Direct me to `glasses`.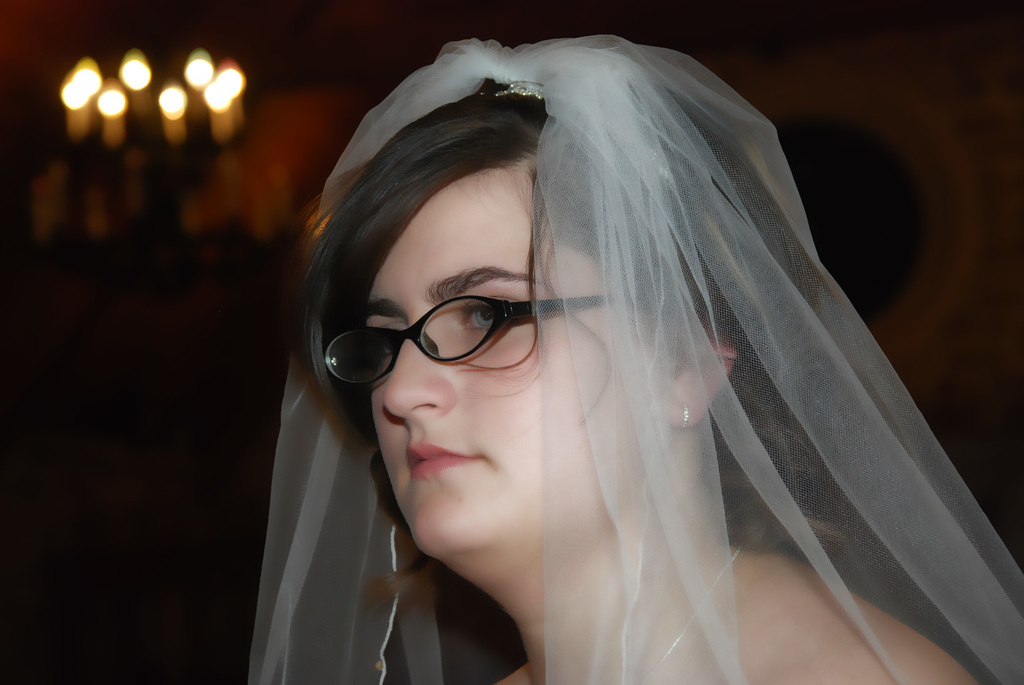
Direction: {"x1": 316, "y1": 248, "x2": 621, "y2": 400}.
